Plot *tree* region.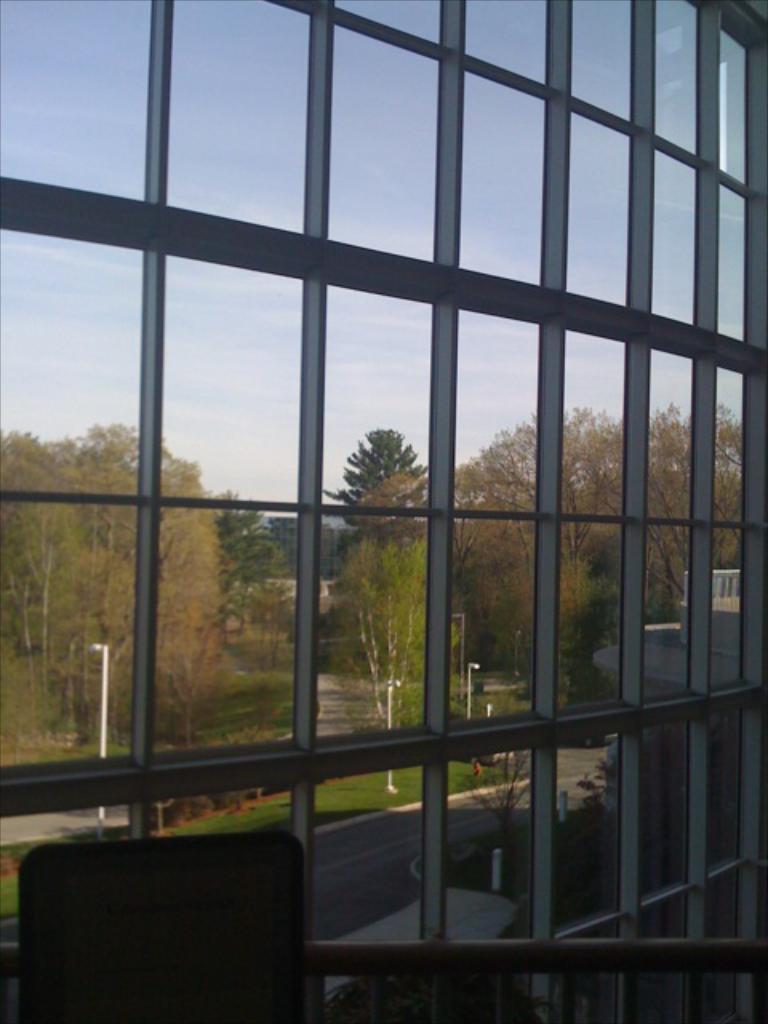
Plotted at bbox=(256, 506, 299, 587).
